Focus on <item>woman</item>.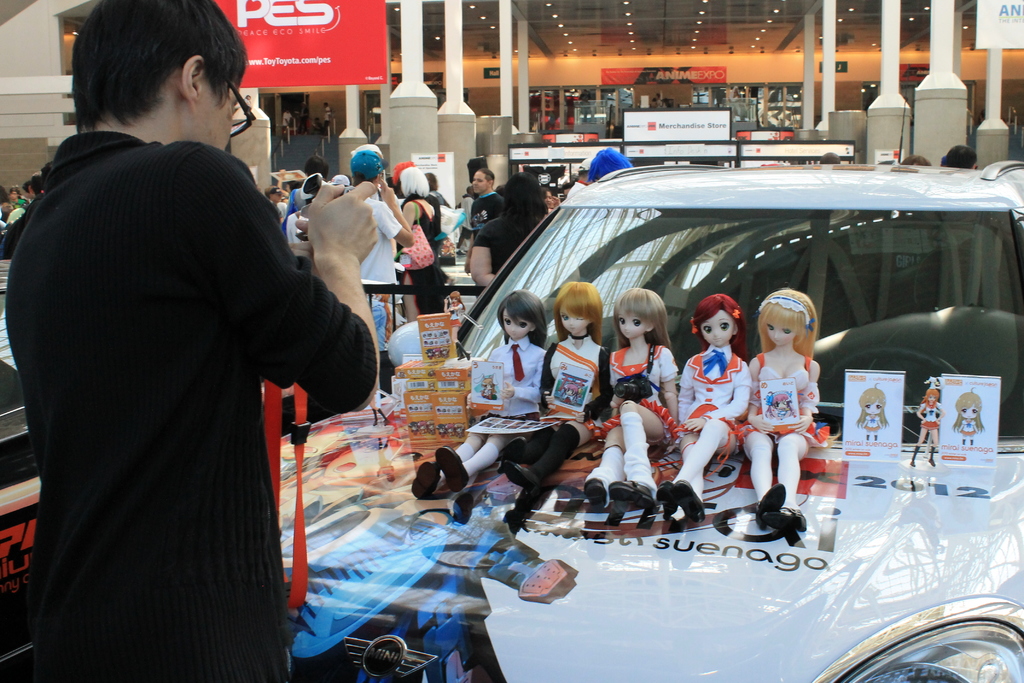
Focused at crop(581, 284, 681, 529).
